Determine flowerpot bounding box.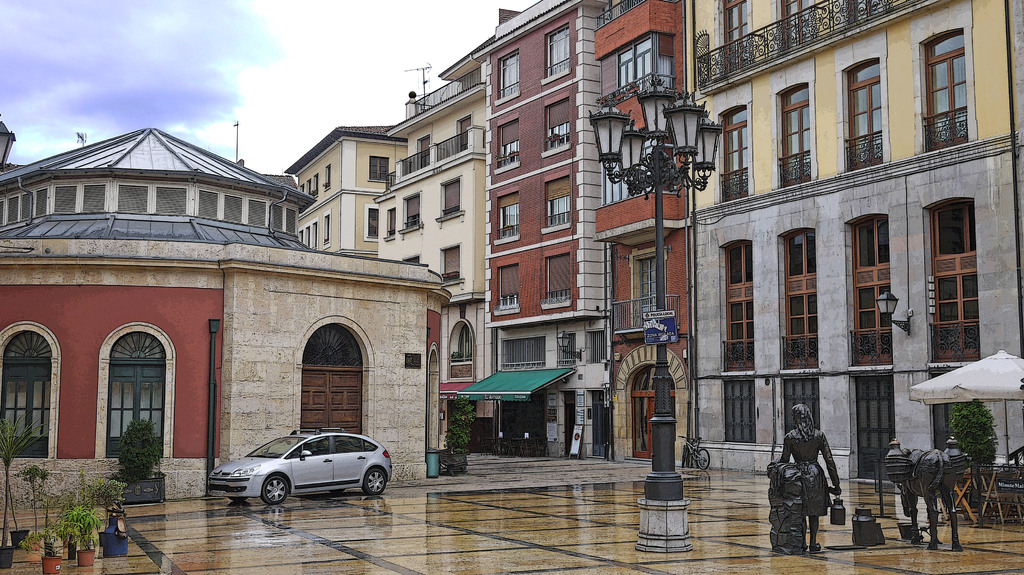
Determined: locate(438, 450, 471, 476).
